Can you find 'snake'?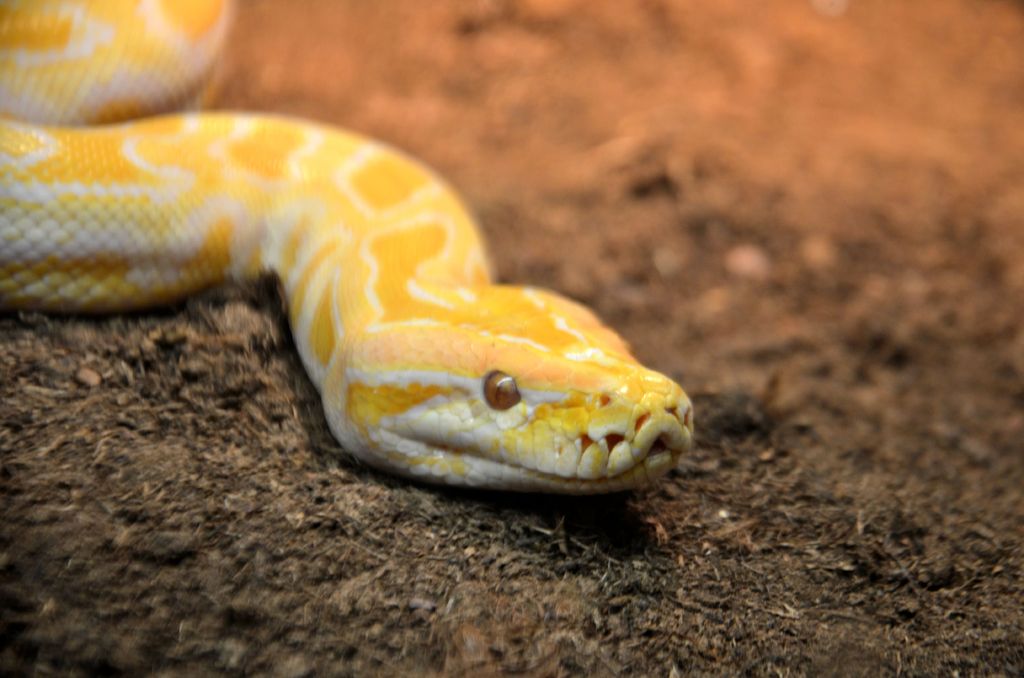
Yes, bounding box: box(0, 0, 694, 490).
